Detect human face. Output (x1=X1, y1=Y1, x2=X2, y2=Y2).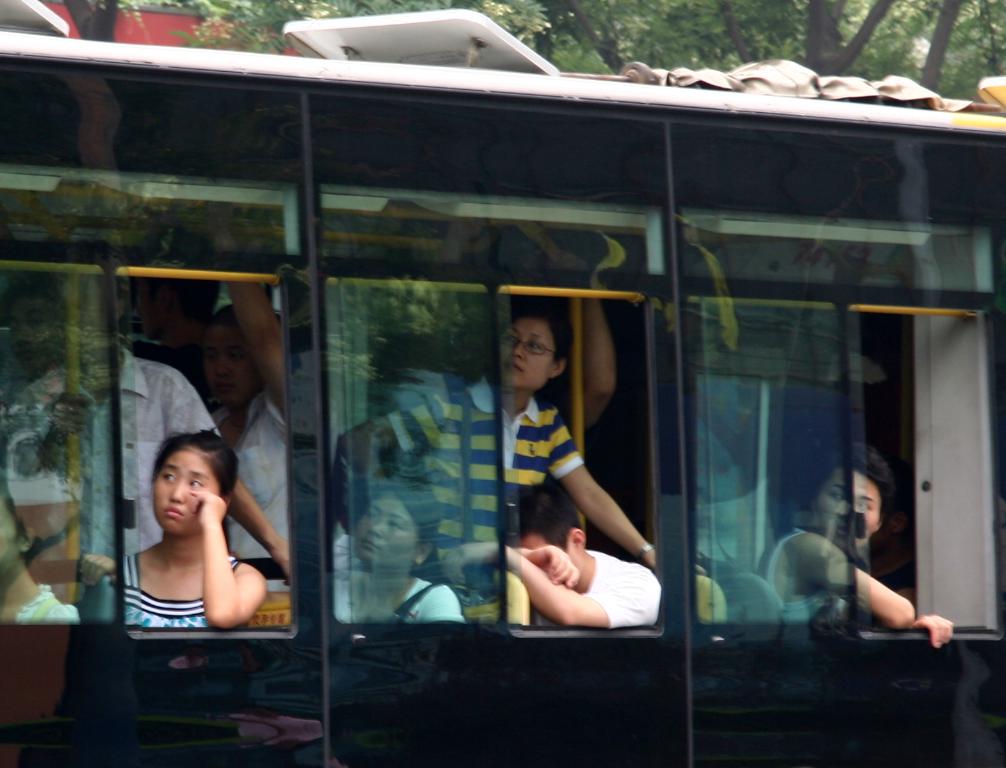
(x1=205, y1=326, x2=258, y2=409).
